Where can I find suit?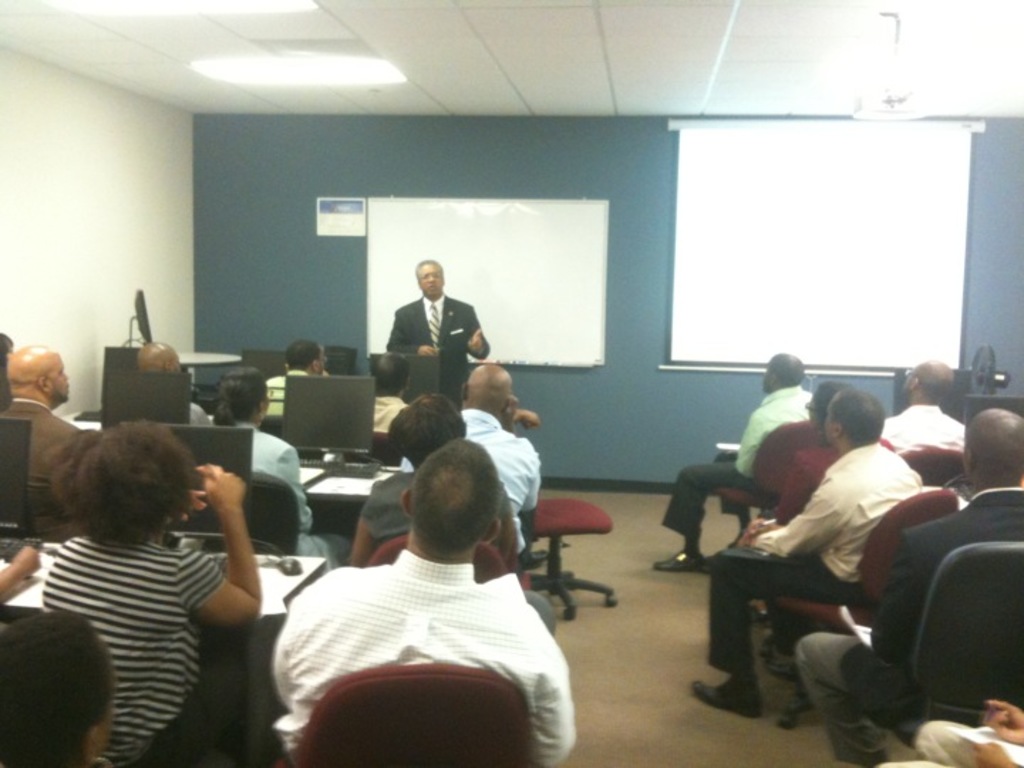
You can find it at crop(0, 397, 91, 533).
